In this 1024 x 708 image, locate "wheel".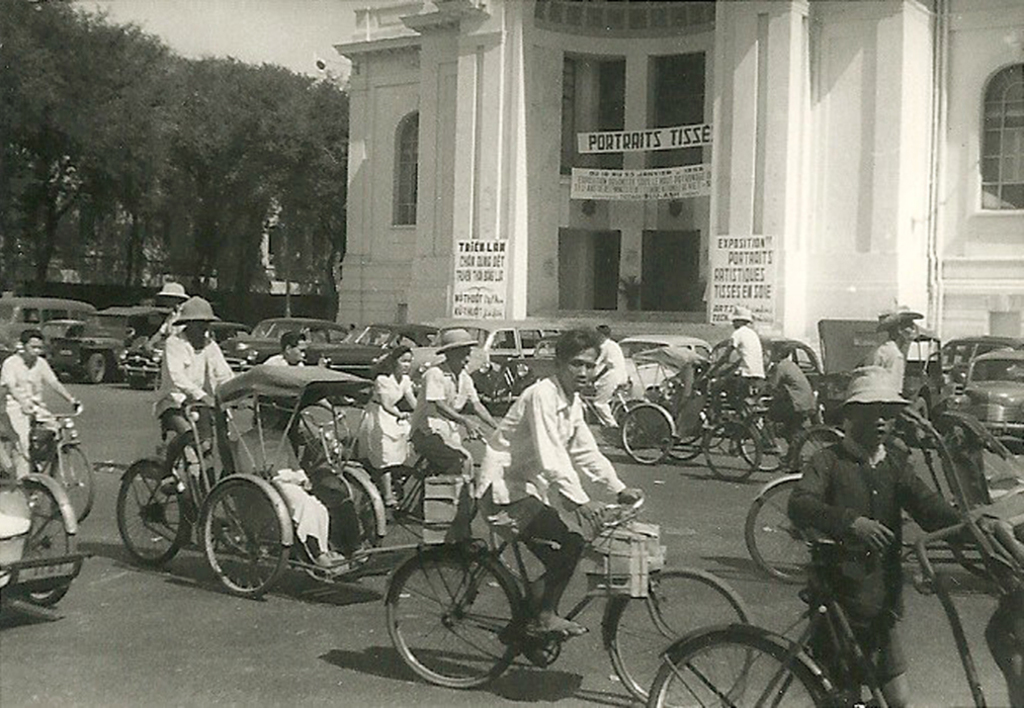
Bounding box: bbox(603, 571, 763, 707).
